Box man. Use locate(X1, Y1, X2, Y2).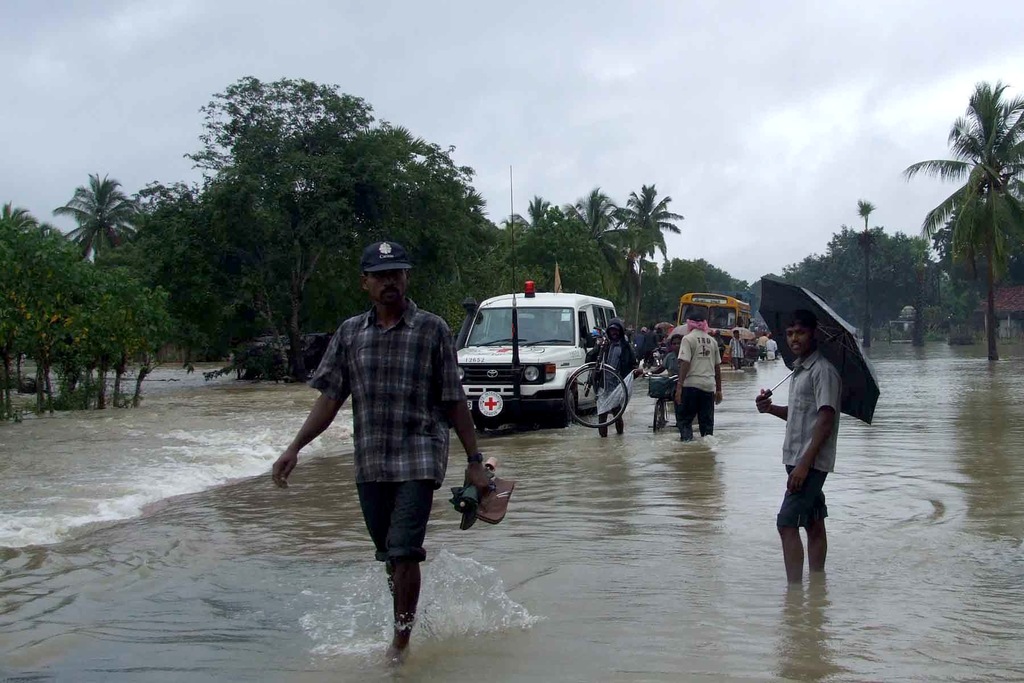
locate(291, 250, 478, 636).
